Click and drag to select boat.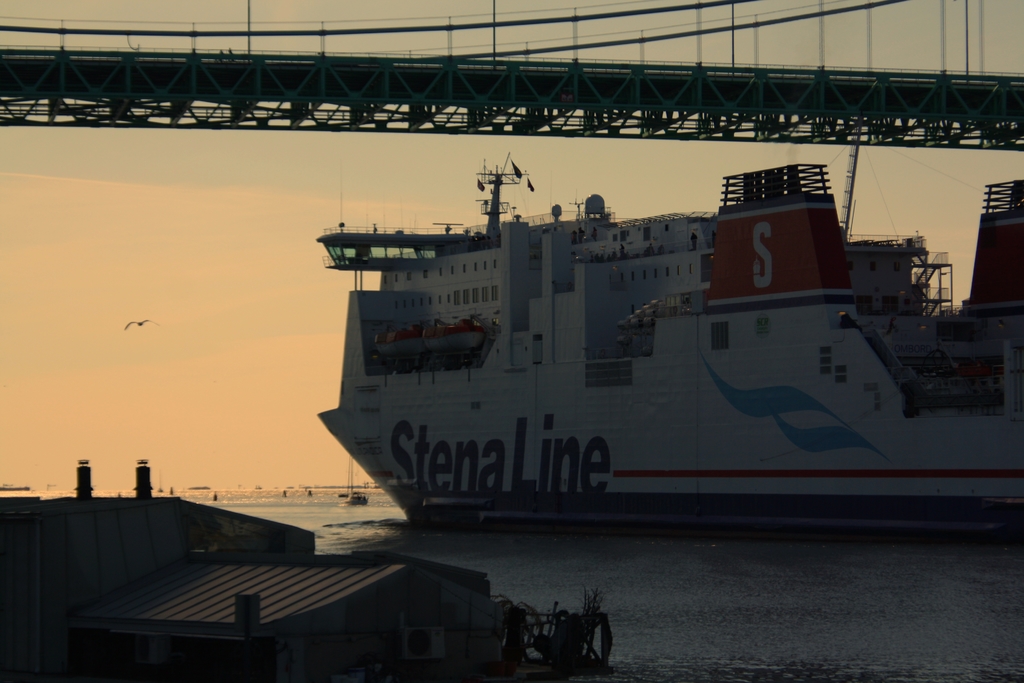
Selection: 282, 121, 1005, 535.
